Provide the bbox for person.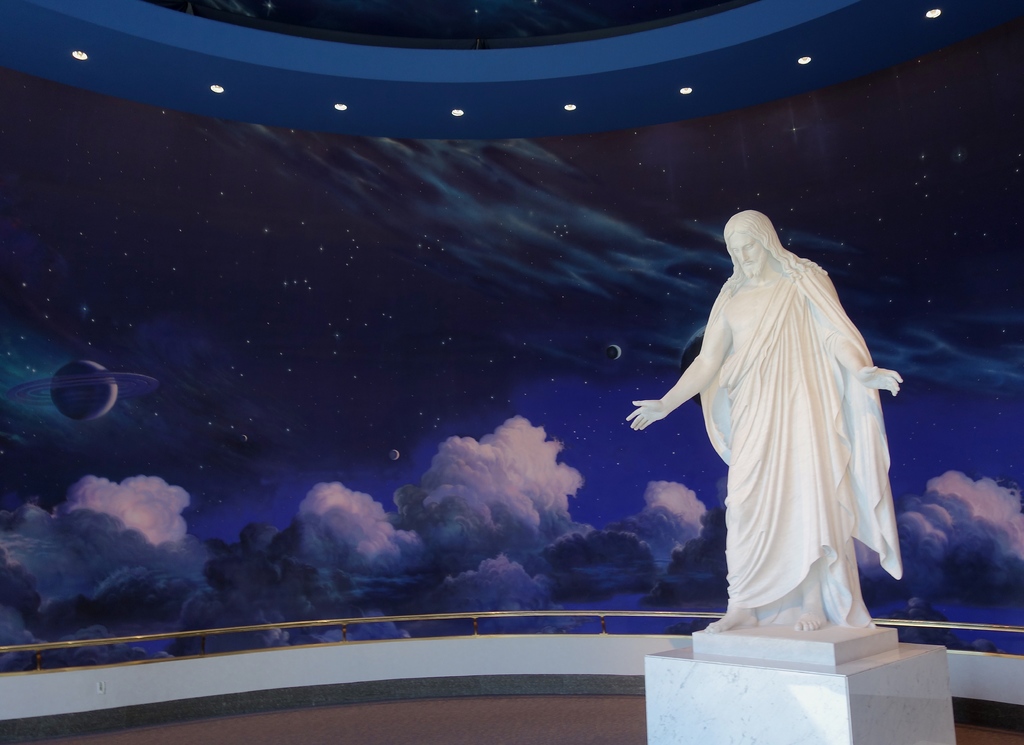
box(628, 206, 919, 642).
